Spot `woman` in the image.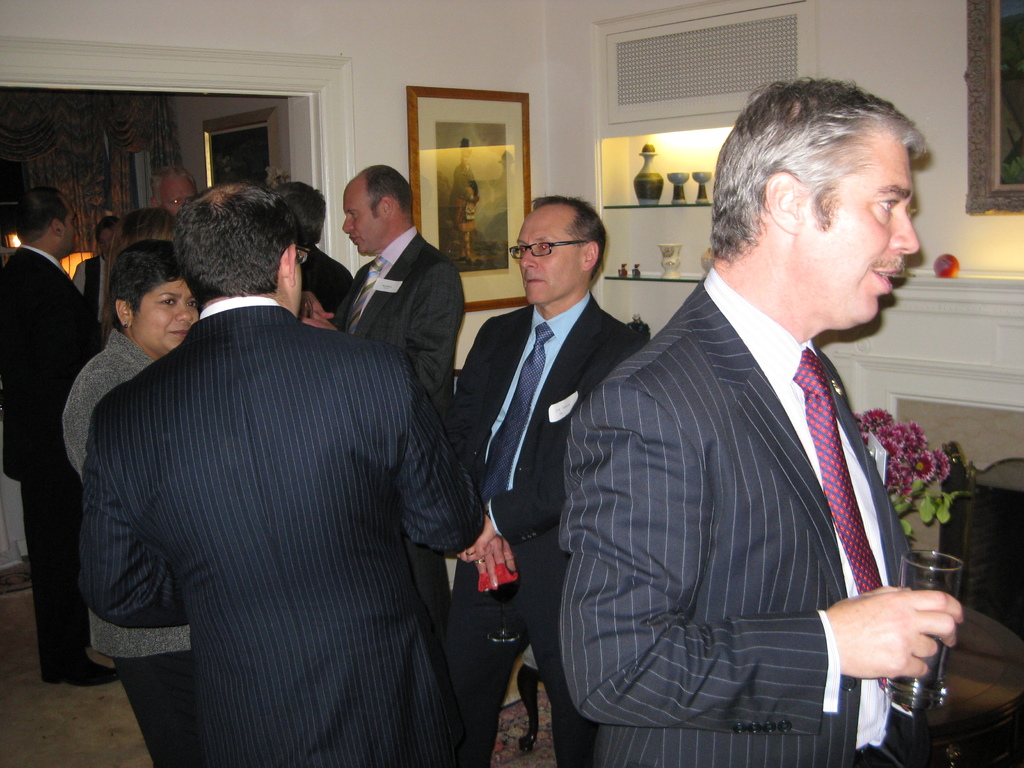
`woman` found at bbox(62, 242, 204, 488).
